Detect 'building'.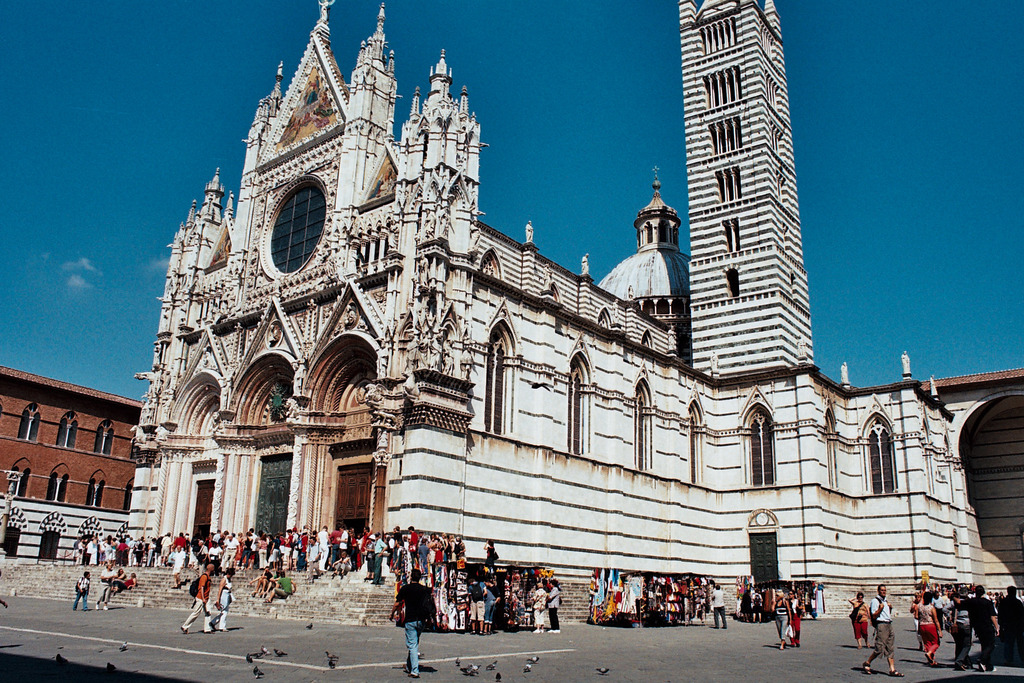
Detected at {"left": 0, "top": 366, "right": 154, "bottom": 574}.
